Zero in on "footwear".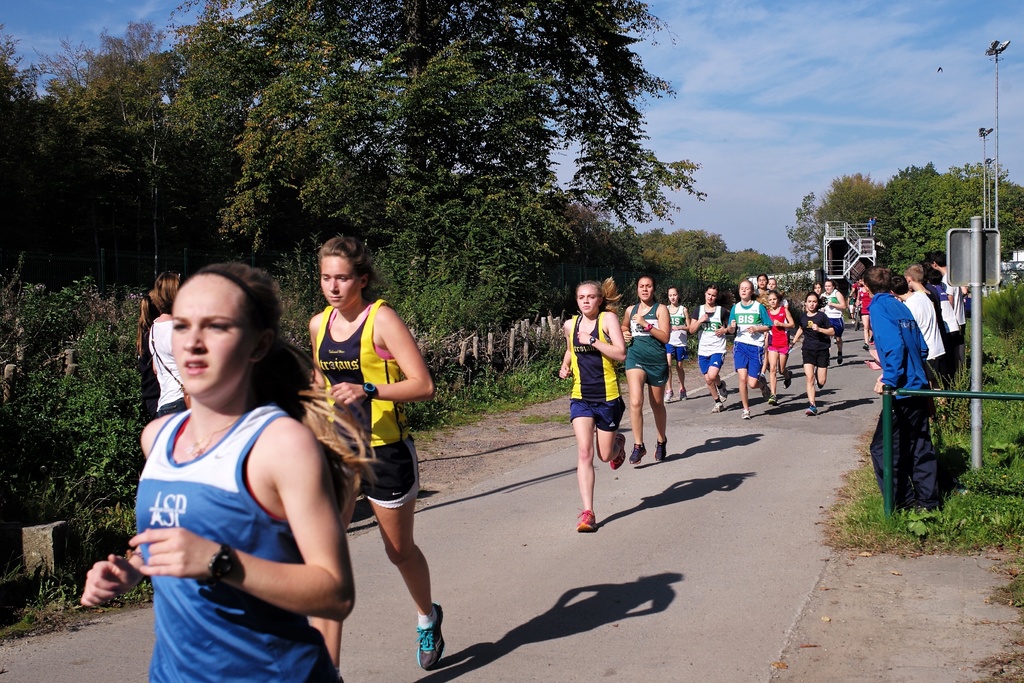
Zeroed in: detection(680, 390, 686, 400).
